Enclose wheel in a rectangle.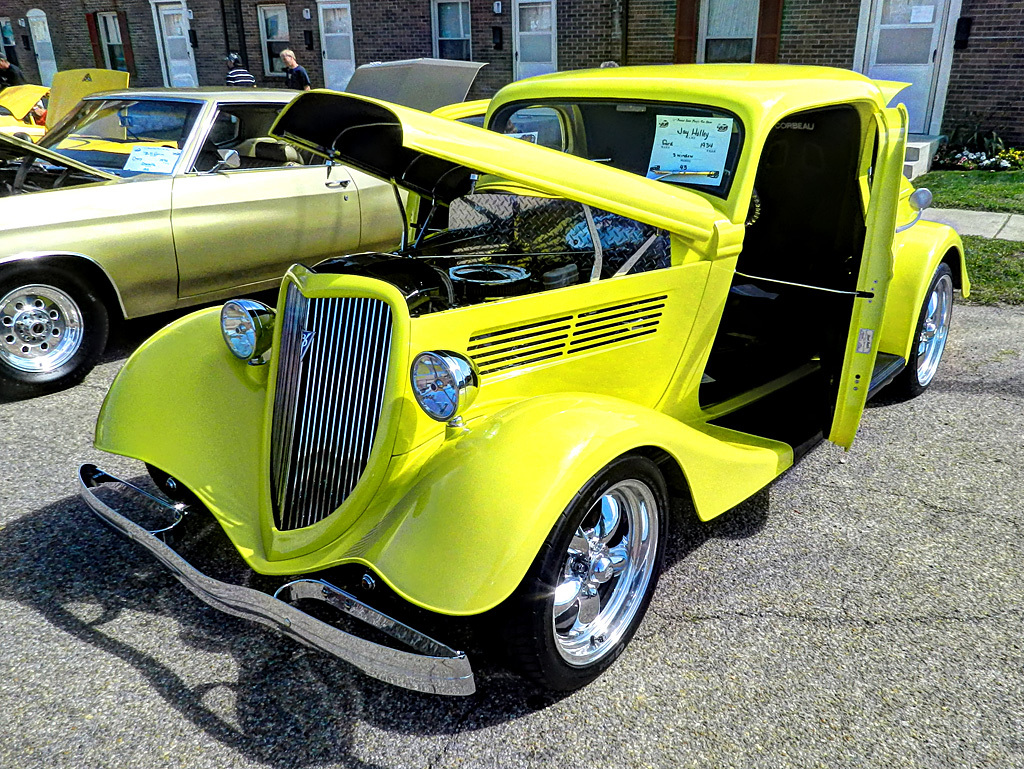
[501, 463, 670, 696].
